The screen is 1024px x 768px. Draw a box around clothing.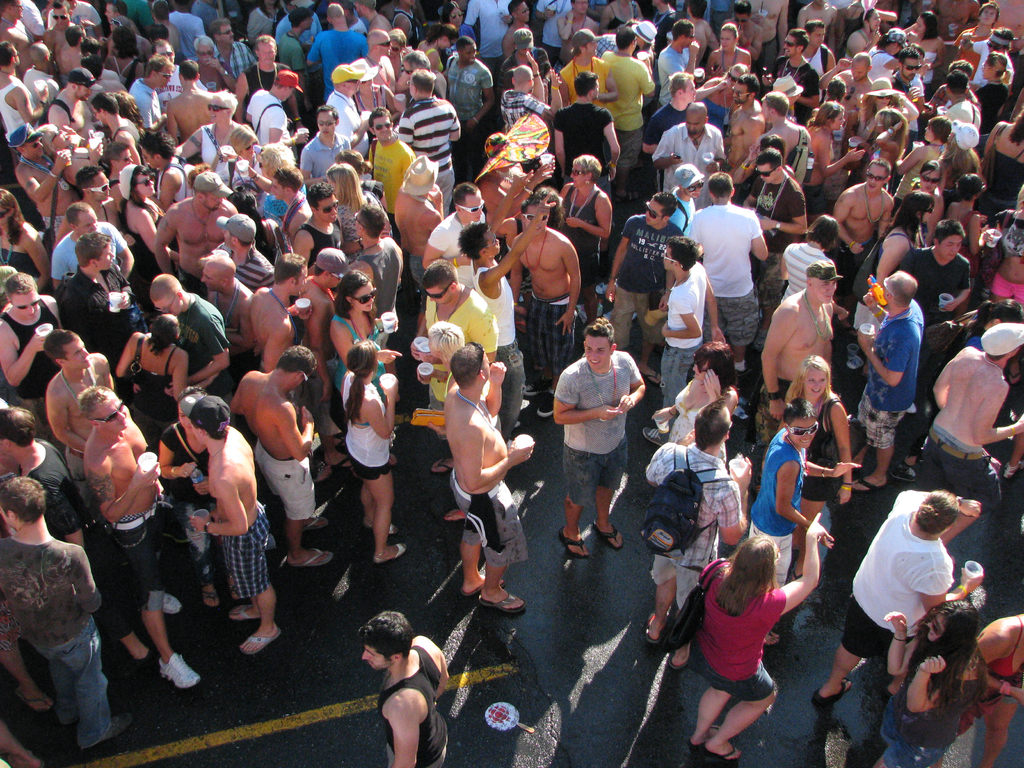
{"x1": 241, "y1": 10, "x2": 276, "y2": 40}.
